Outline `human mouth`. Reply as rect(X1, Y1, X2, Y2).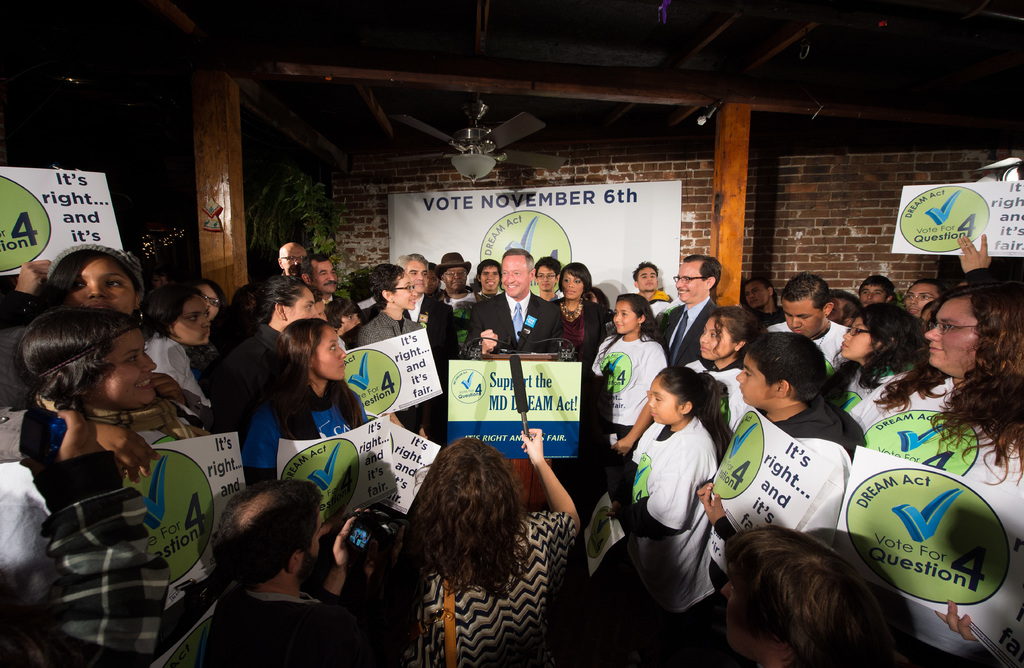
rect(538, 279, 552, 286).
